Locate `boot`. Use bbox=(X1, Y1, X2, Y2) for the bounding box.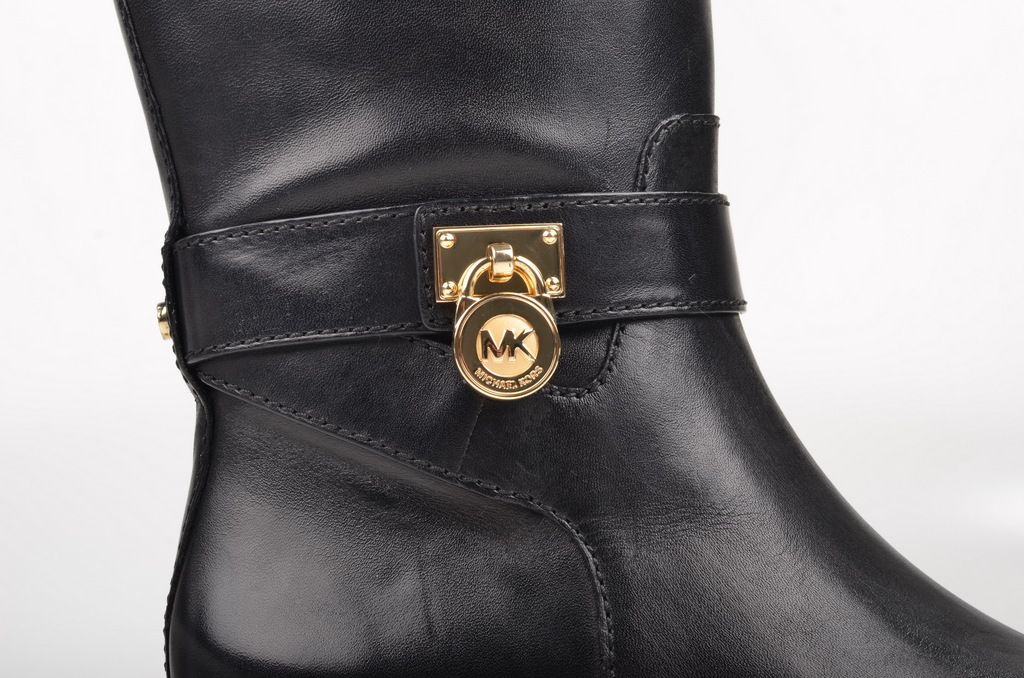
bbox=(111, 0, 1023, 677).
